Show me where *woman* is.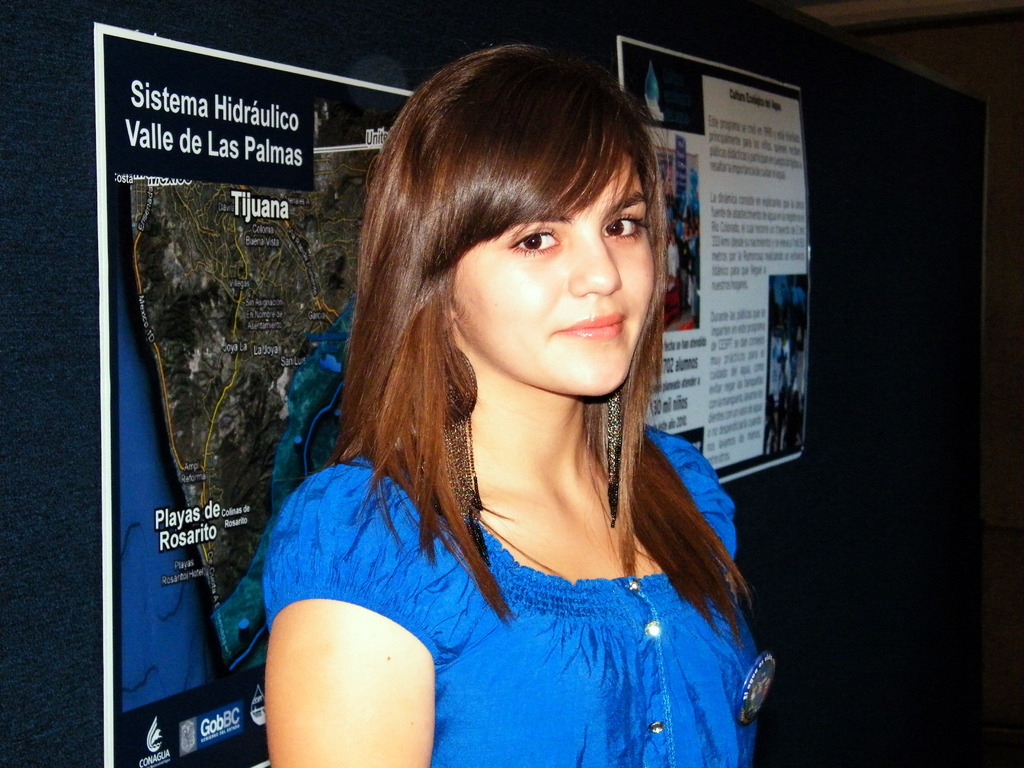
*woman* is at [236,42,788,765].
